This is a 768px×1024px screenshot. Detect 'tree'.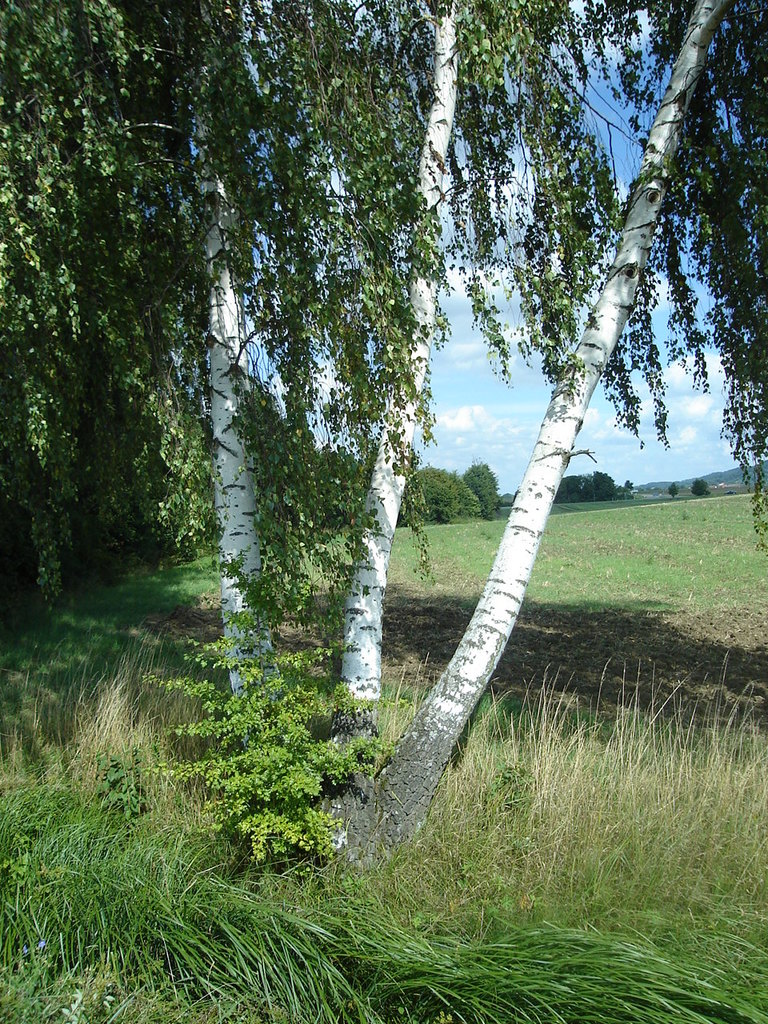
<box>417,458,485,522</box>.
